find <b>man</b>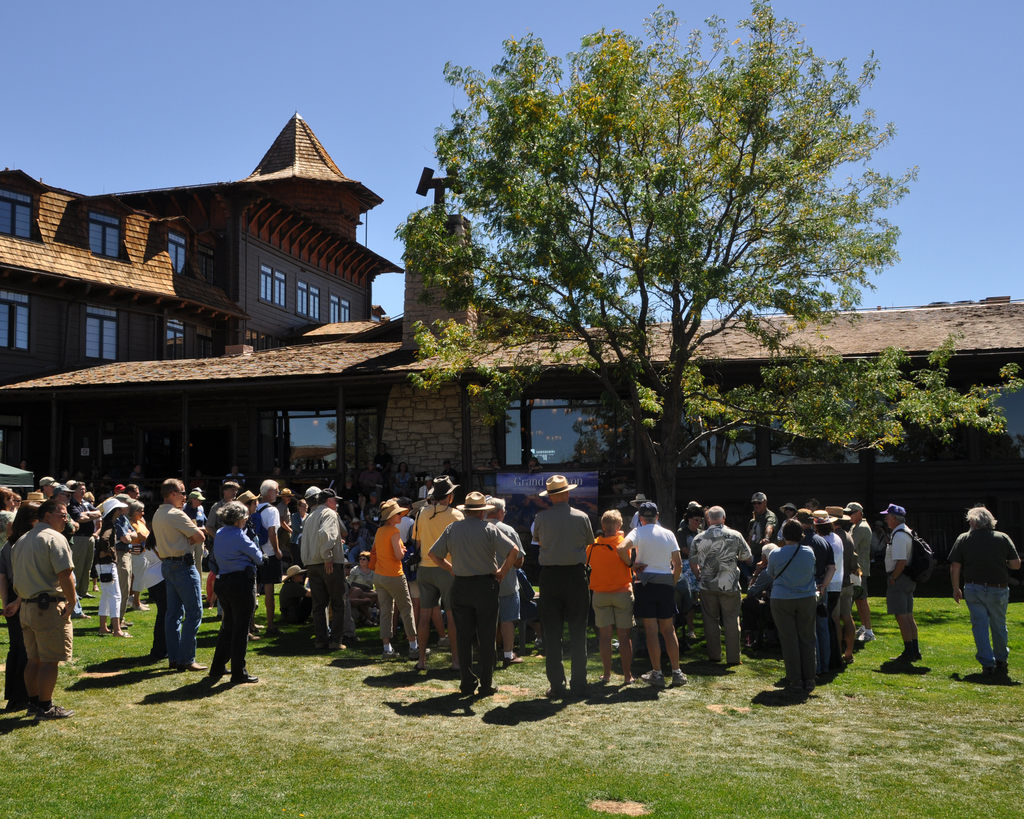
292/463/305/481
